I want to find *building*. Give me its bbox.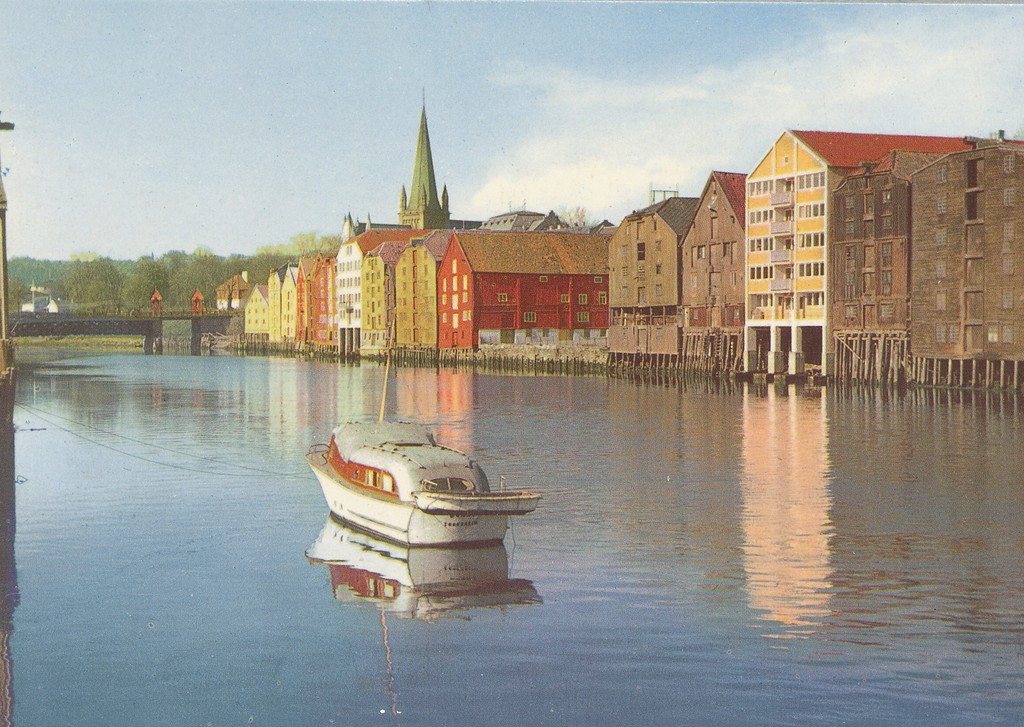
crop(680, 171, 748, 334).
